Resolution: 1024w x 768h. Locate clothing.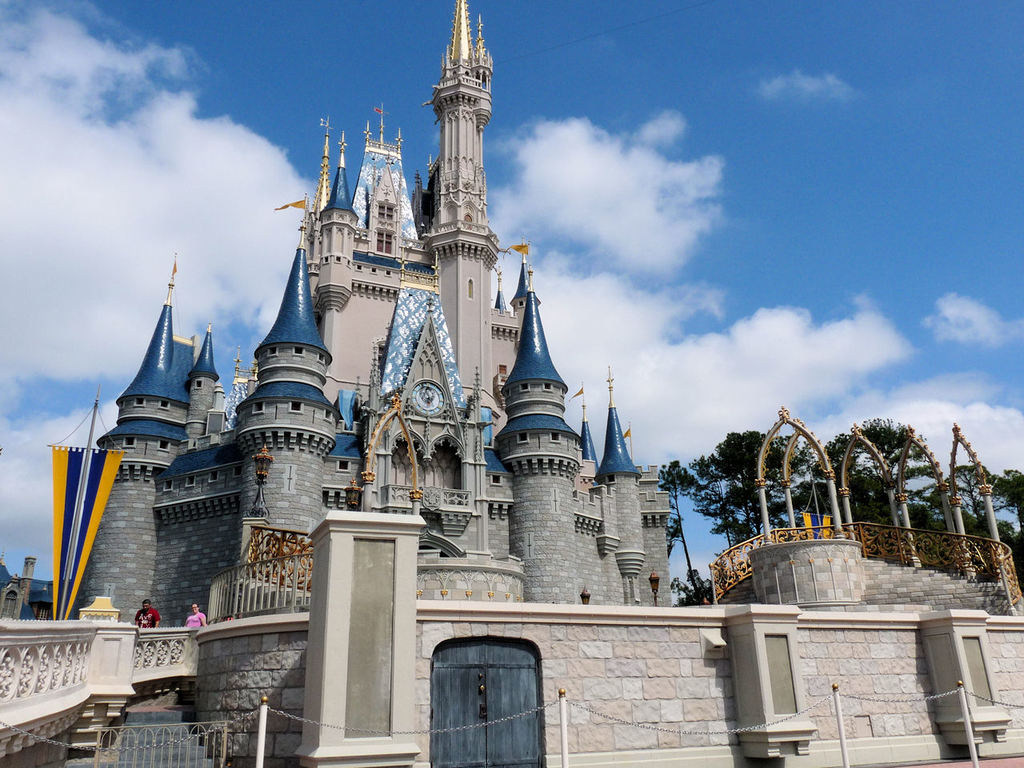
rect(183, 611, 205, 631).
